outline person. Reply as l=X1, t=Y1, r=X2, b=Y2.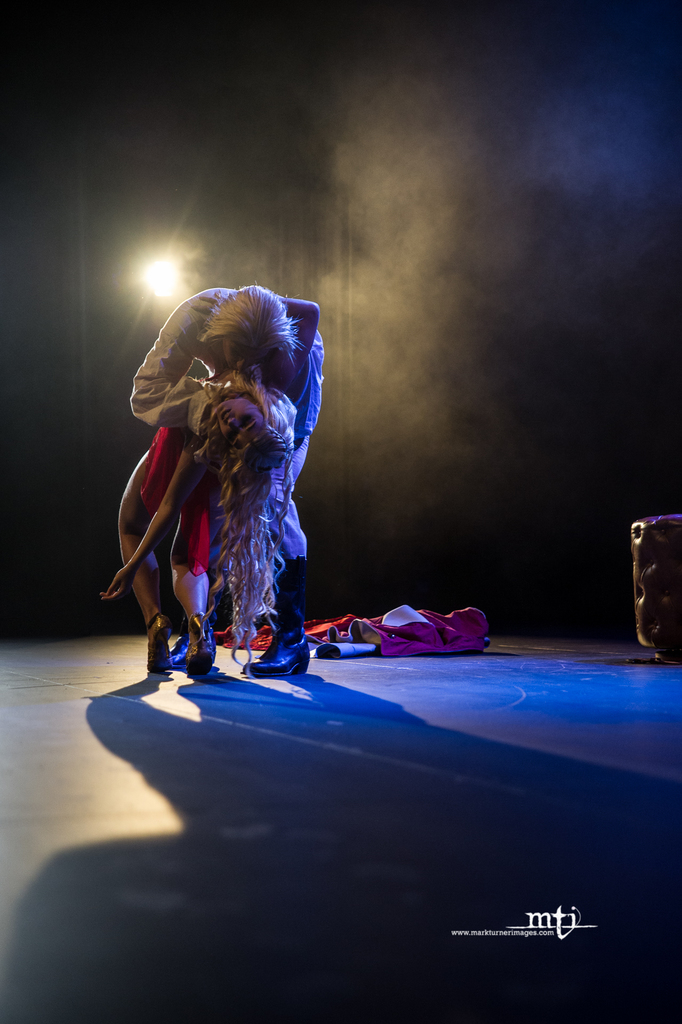
l=113, t=378, r=311, b=668.
